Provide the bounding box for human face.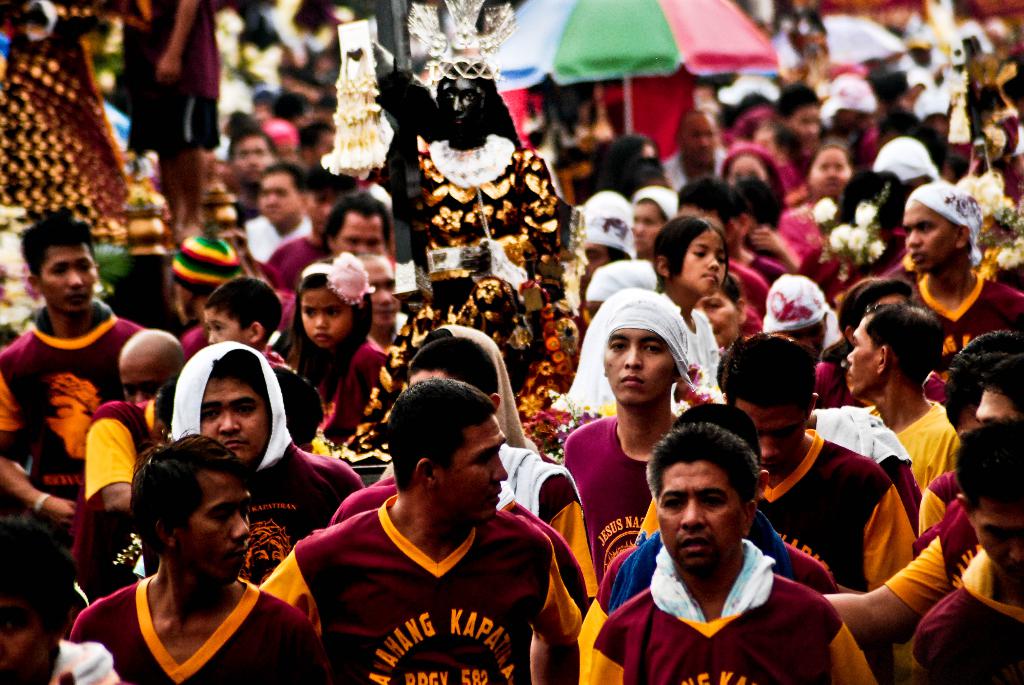
select_region(902, 200, 959, 271).
